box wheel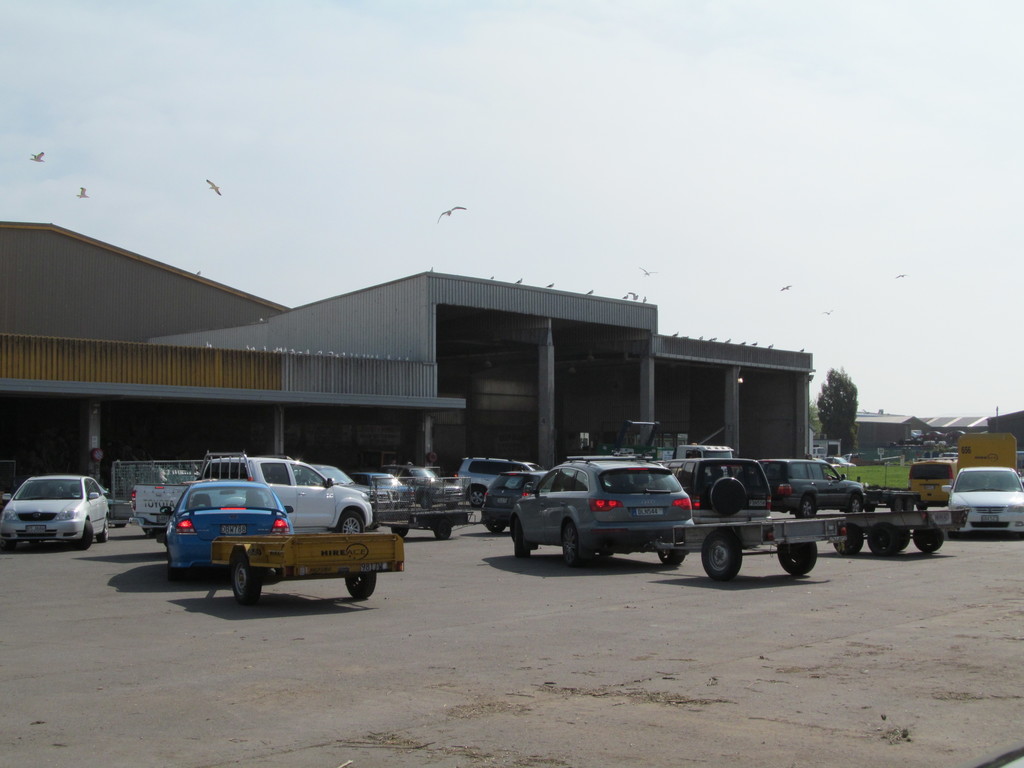
crop(903, 498, 913, 512)
